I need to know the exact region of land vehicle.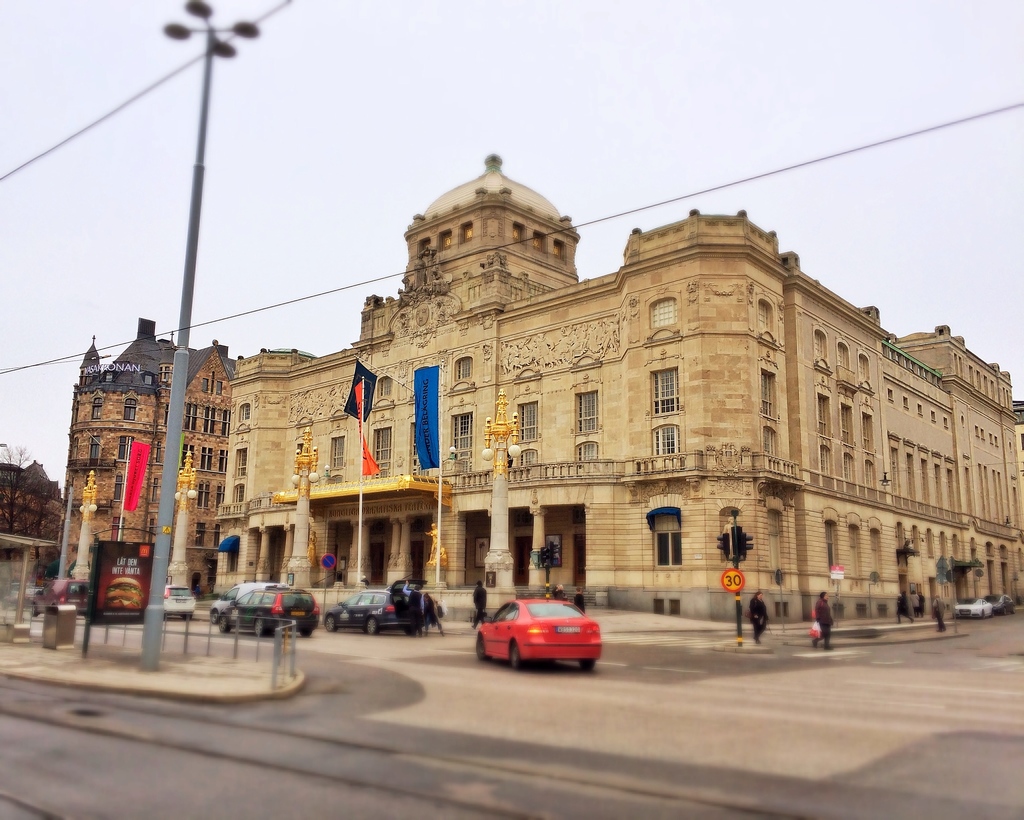
Region: {"x1": 332, "y1": 582, "x2": 423, "y2": 632}.
